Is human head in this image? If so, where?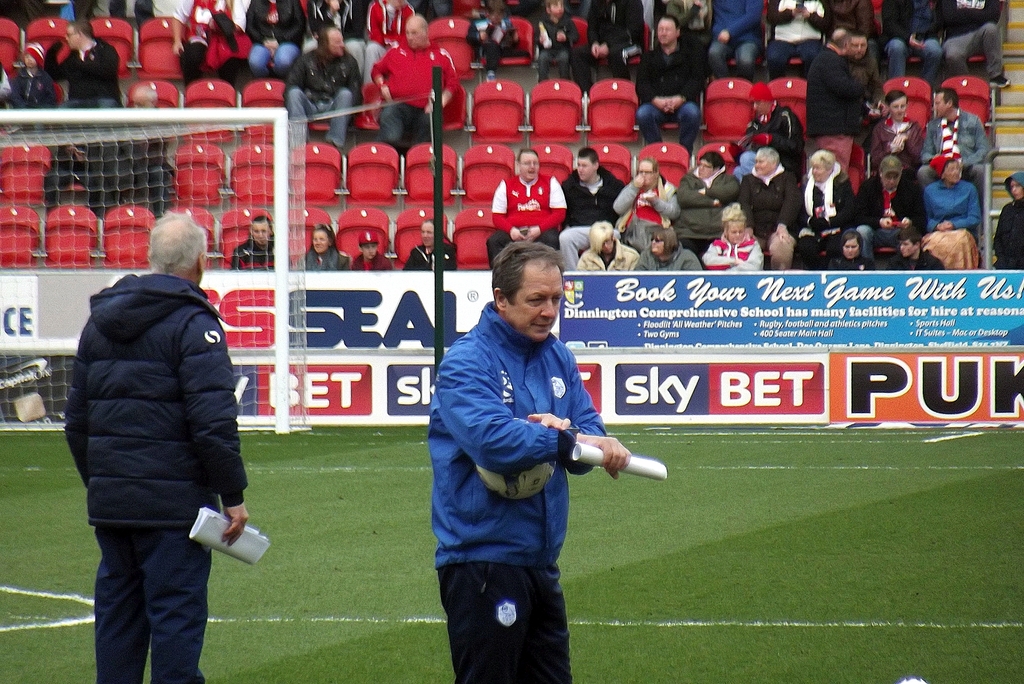
Yes, at 721/215/746/245.
